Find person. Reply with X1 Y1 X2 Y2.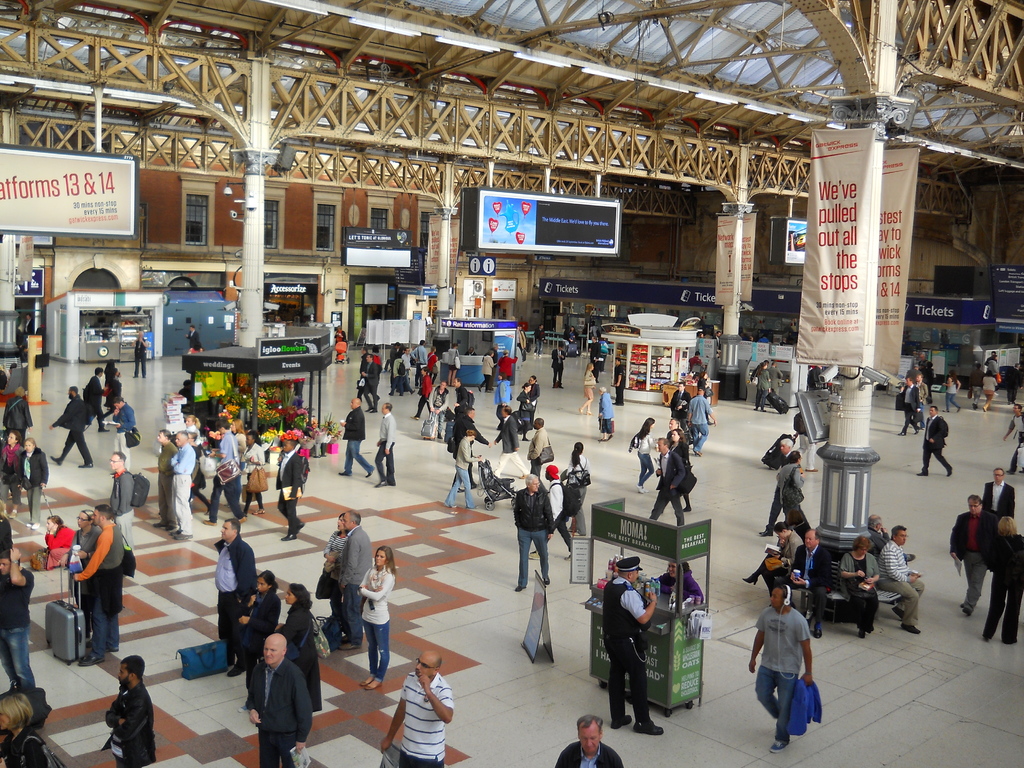
112 453 145 581.
